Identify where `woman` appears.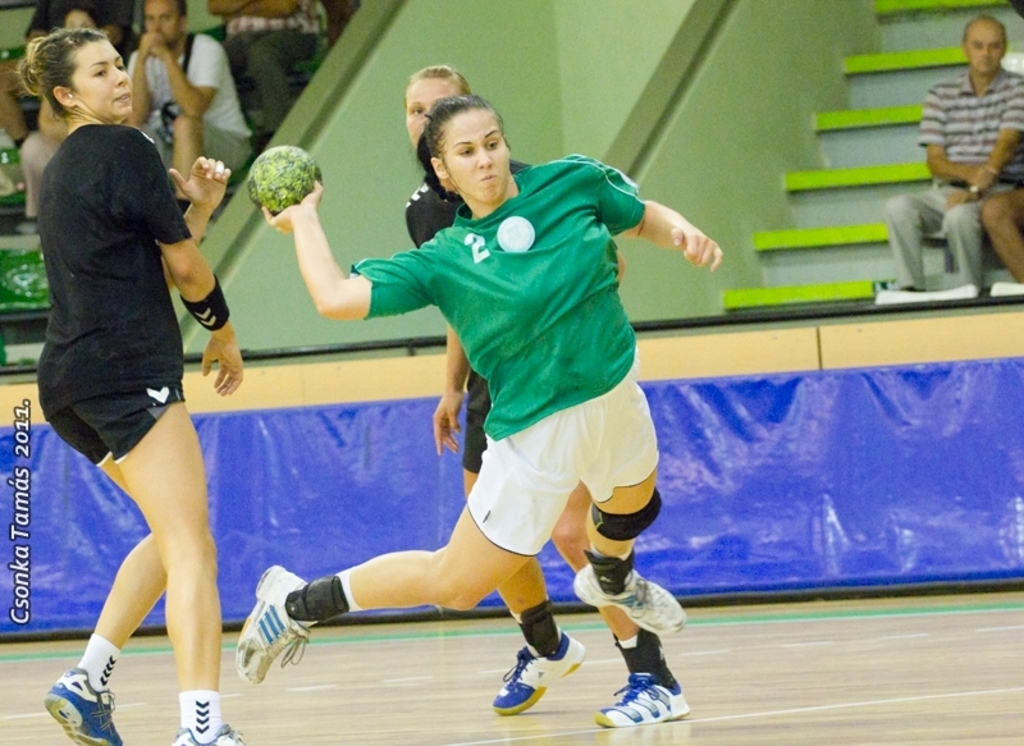
Appears at bbox=[233, 90, 730, 673].
